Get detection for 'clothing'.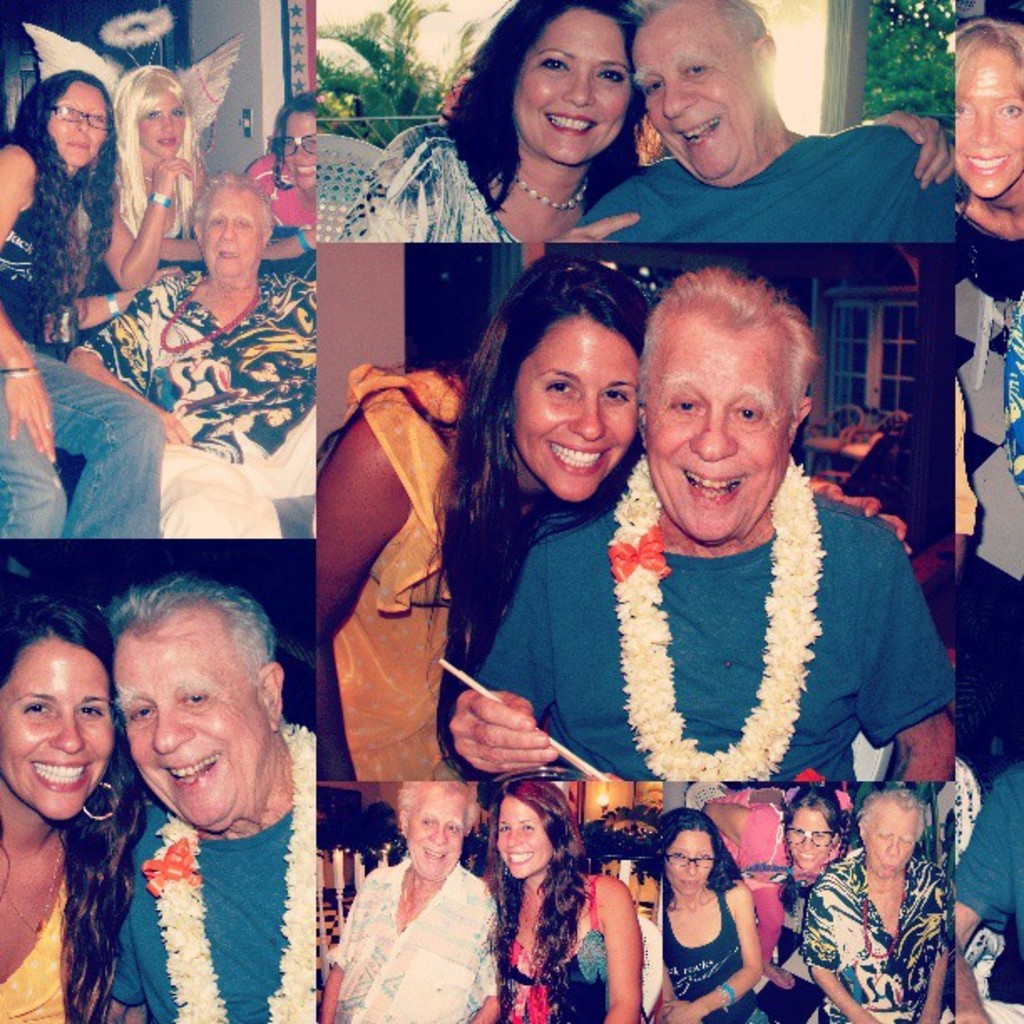
Detection: 0:872:65:1022.
